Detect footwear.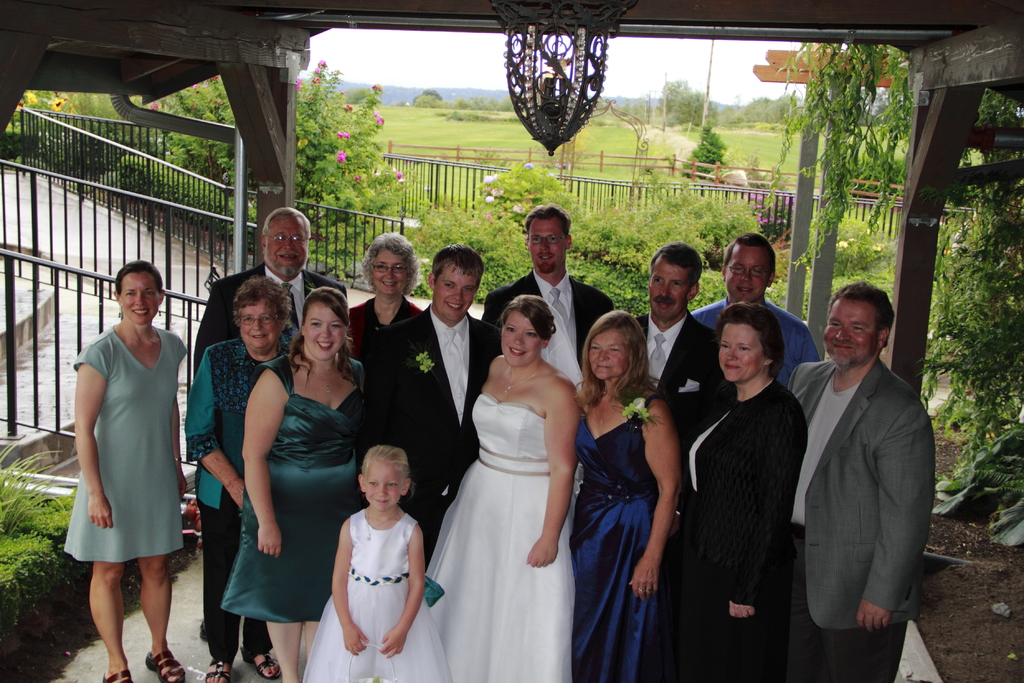
Detected at bbox=(244, 652, 282, 680).
